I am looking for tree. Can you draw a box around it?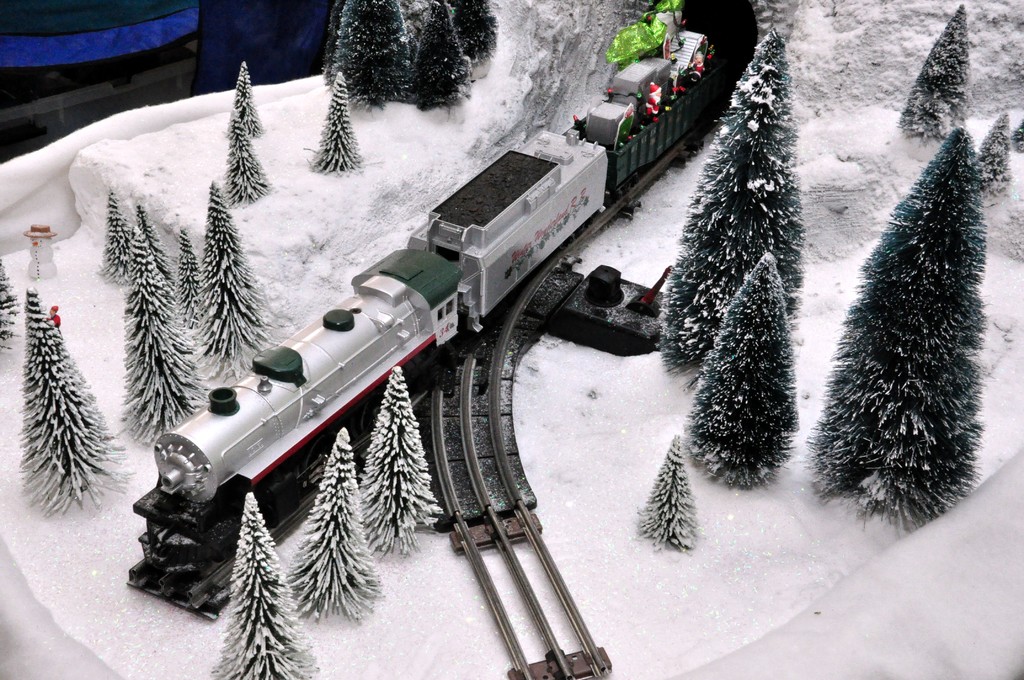
Sure, the bounding box is <bbox>676, 250, 803, 490</bbox>.
